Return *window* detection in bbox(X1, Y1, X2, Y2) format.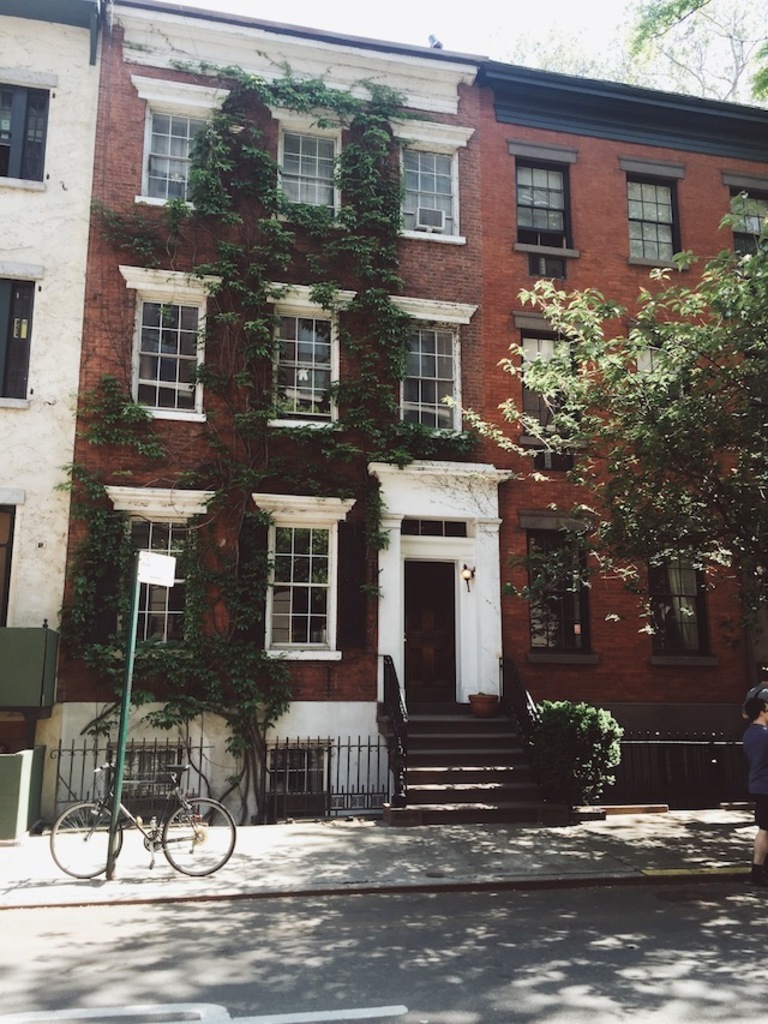
bbox(1, 489, 19, 624).
